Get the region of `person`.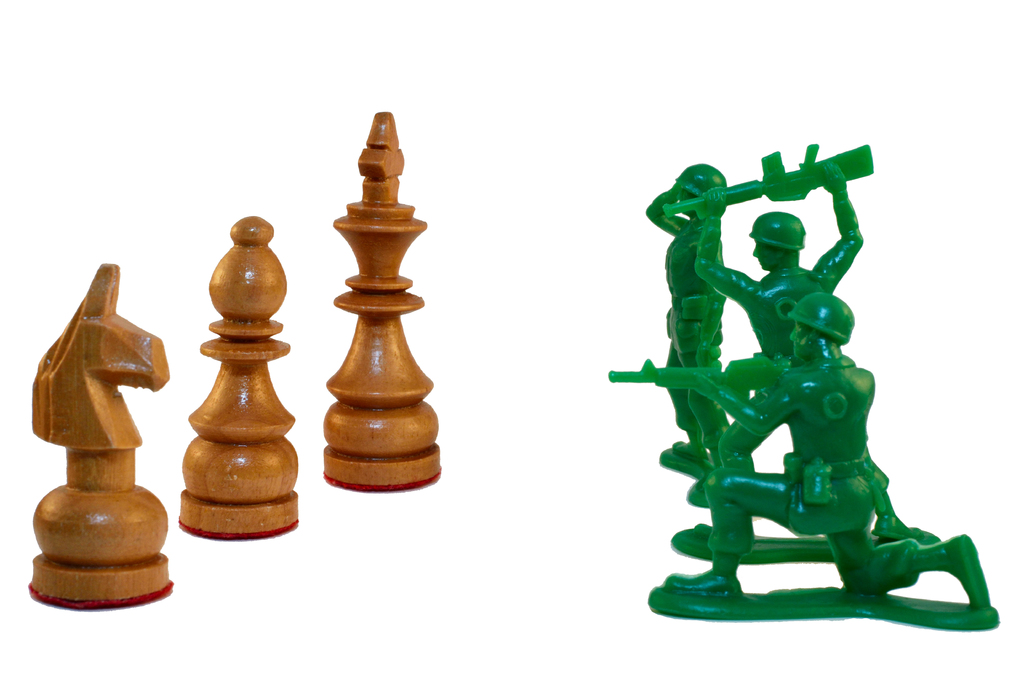
{"x1": 691, "y1": 162, "x2": 867, "y2": 465}.
